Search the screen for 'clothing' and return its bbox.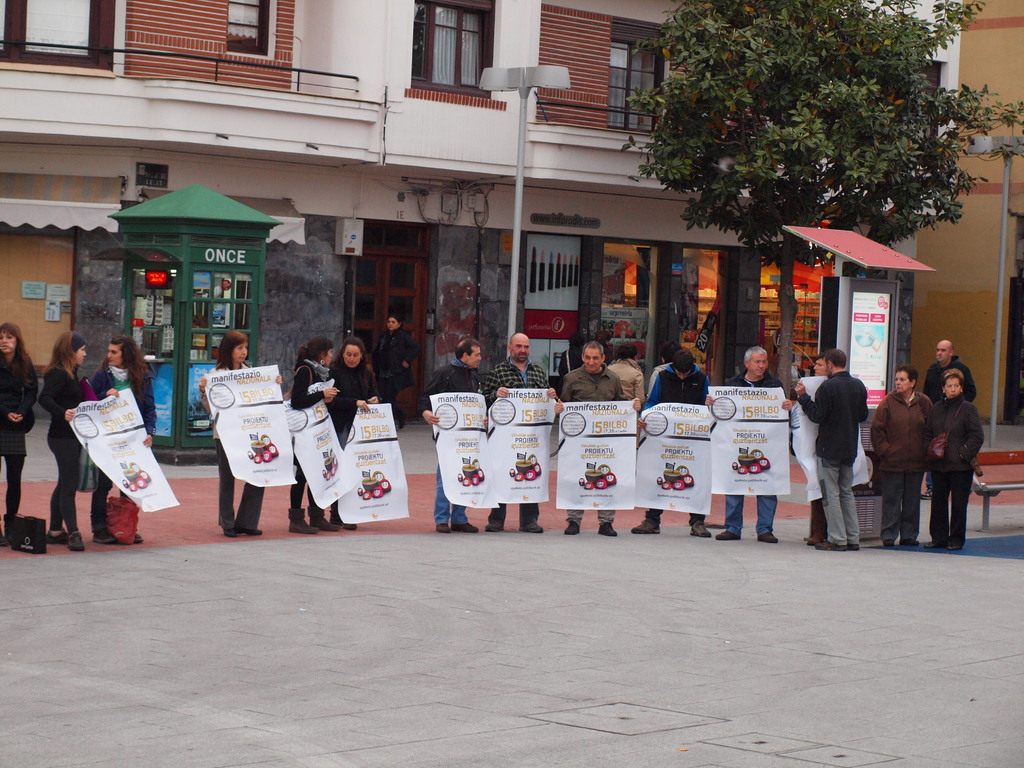
Found: locate(799, 349, 886, 538).
